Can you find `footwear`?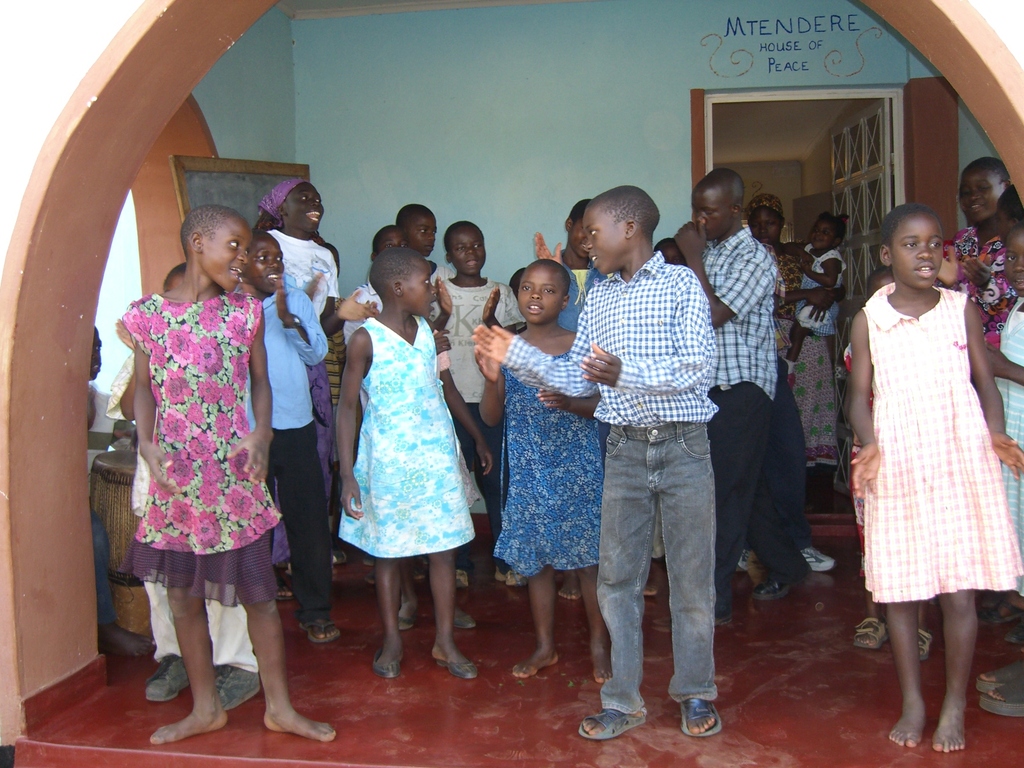
Yes, bounding box: (332,547,347,561).
